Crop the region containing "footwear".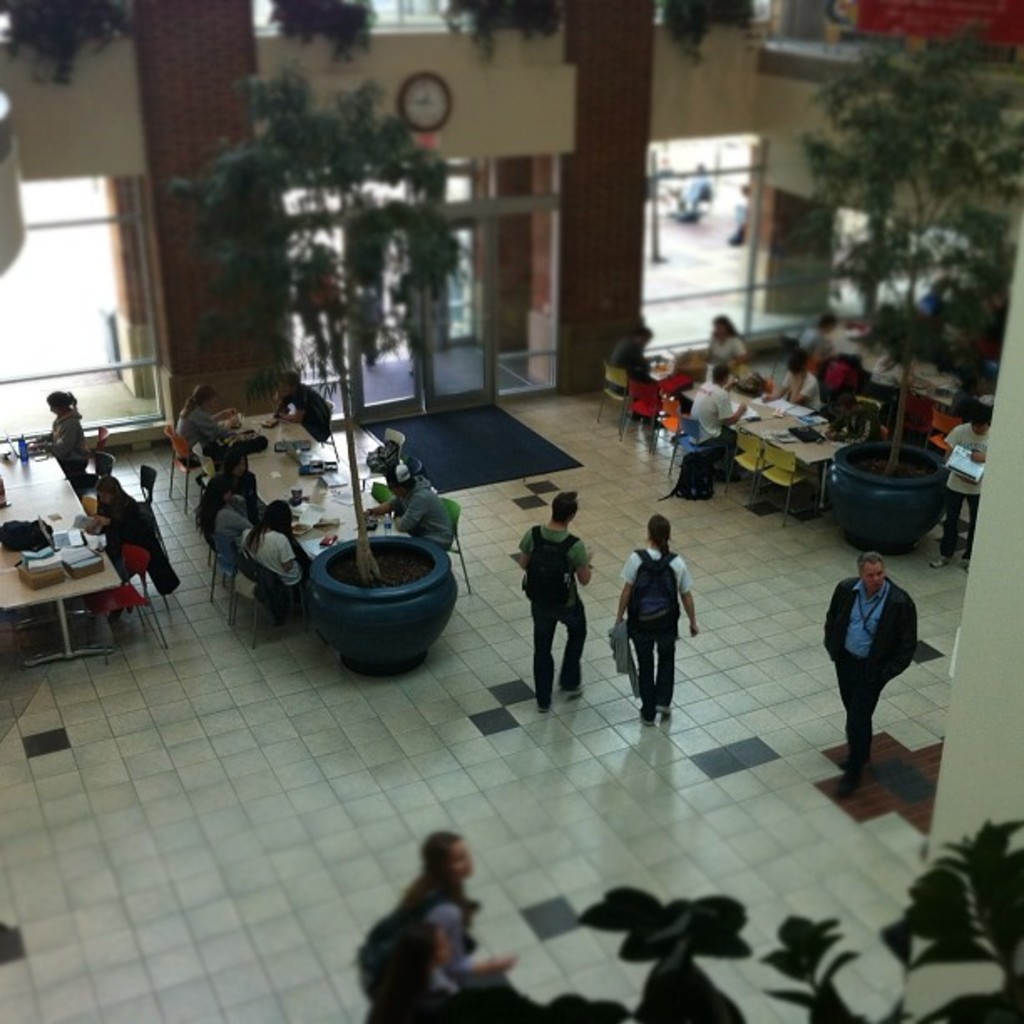
Crop region: BBox(535, 699, 547, 714).
